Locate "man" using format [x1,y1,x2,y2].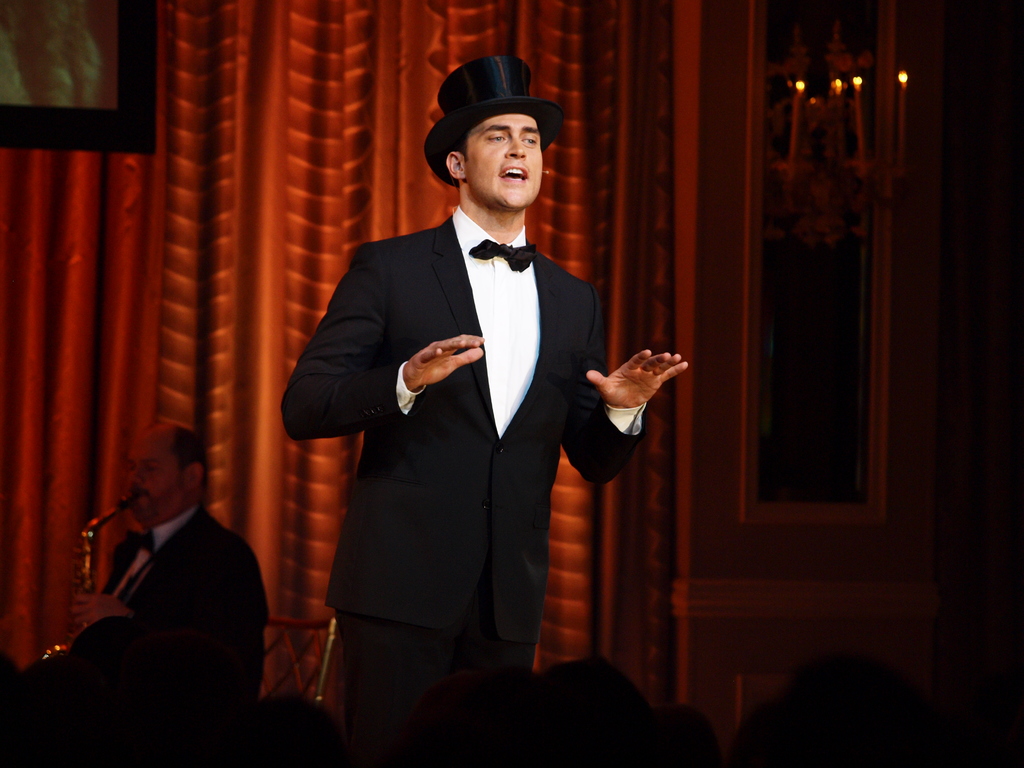
[17,417,272,767].
